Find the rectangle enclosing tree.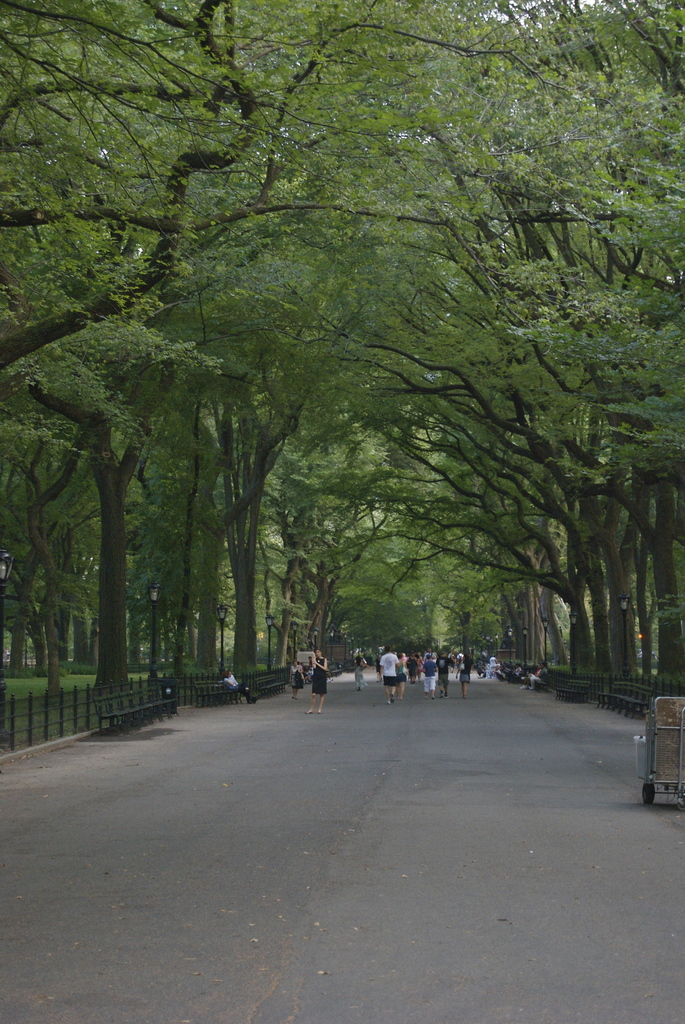
left=0, top=0, right=520, bottom=369.
